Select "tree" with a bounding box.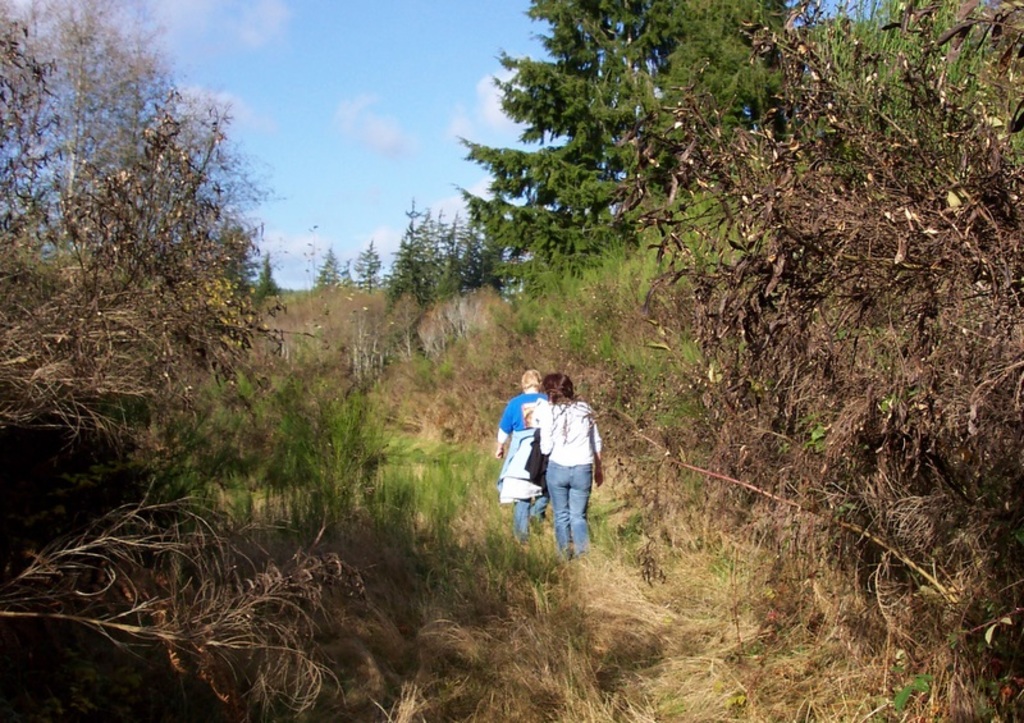
box(27, 0, 178, 233).
